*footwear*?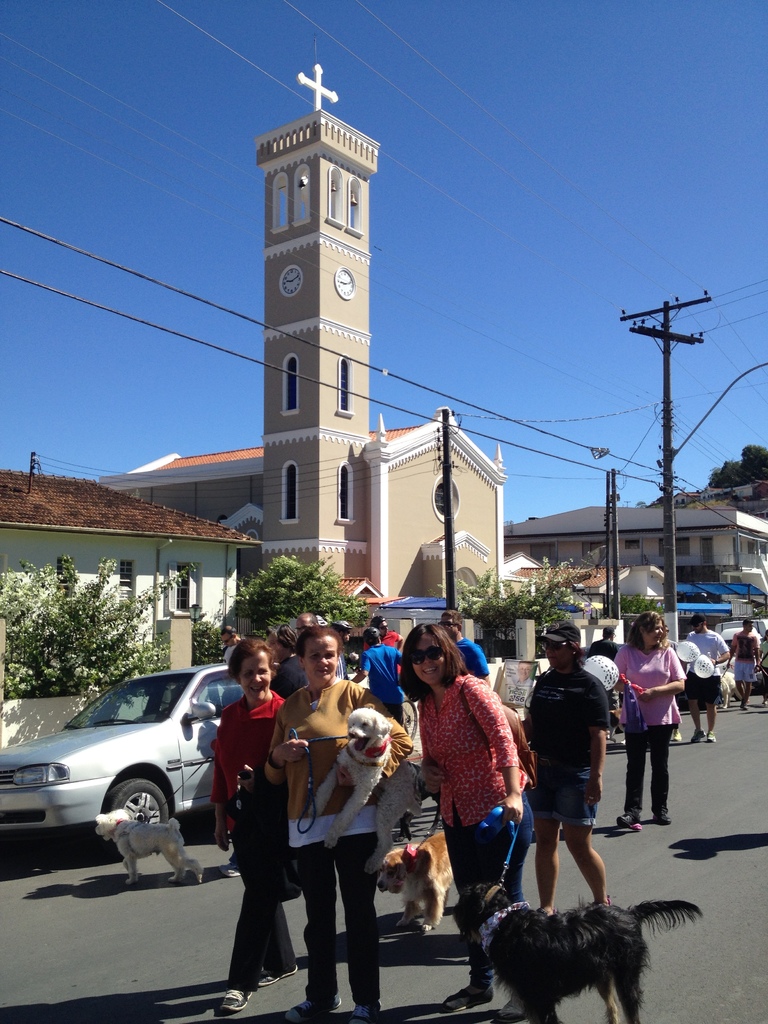
select_region(489, 984, 531, 1022)
